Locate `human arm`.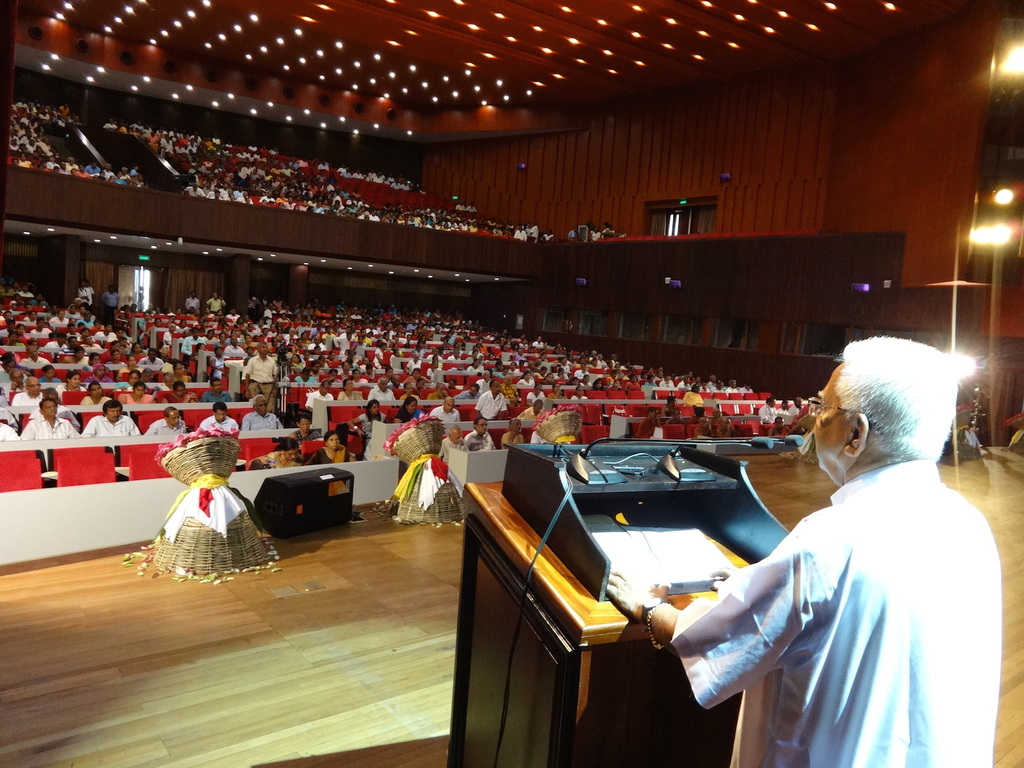
Bounding box: <bbox>123, 393, 129, 405</bbox>.
